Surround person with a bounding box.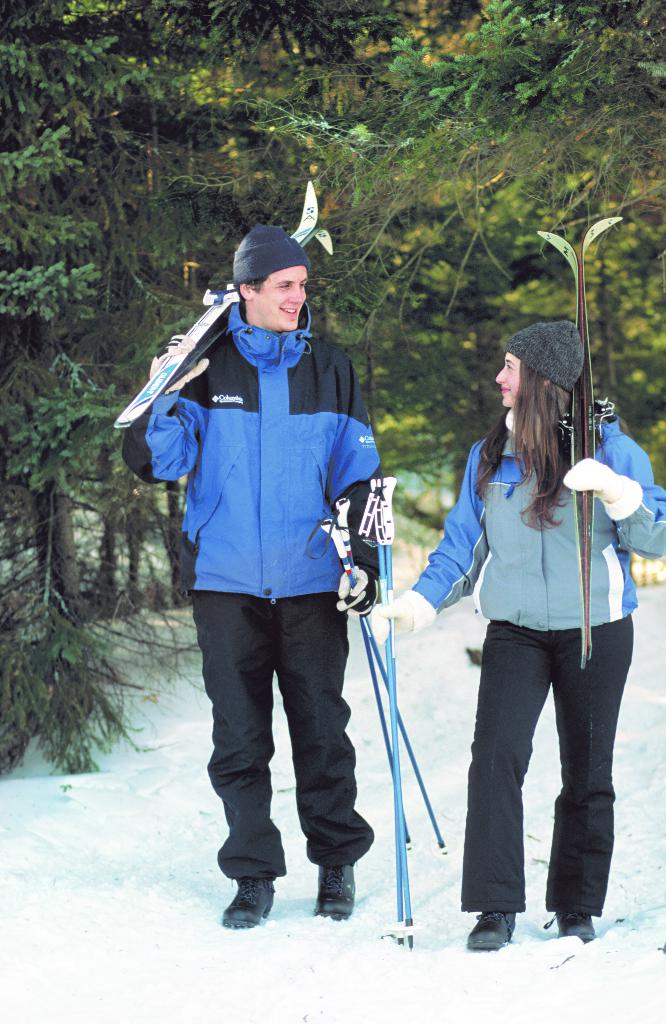
(367,319,665,954).
